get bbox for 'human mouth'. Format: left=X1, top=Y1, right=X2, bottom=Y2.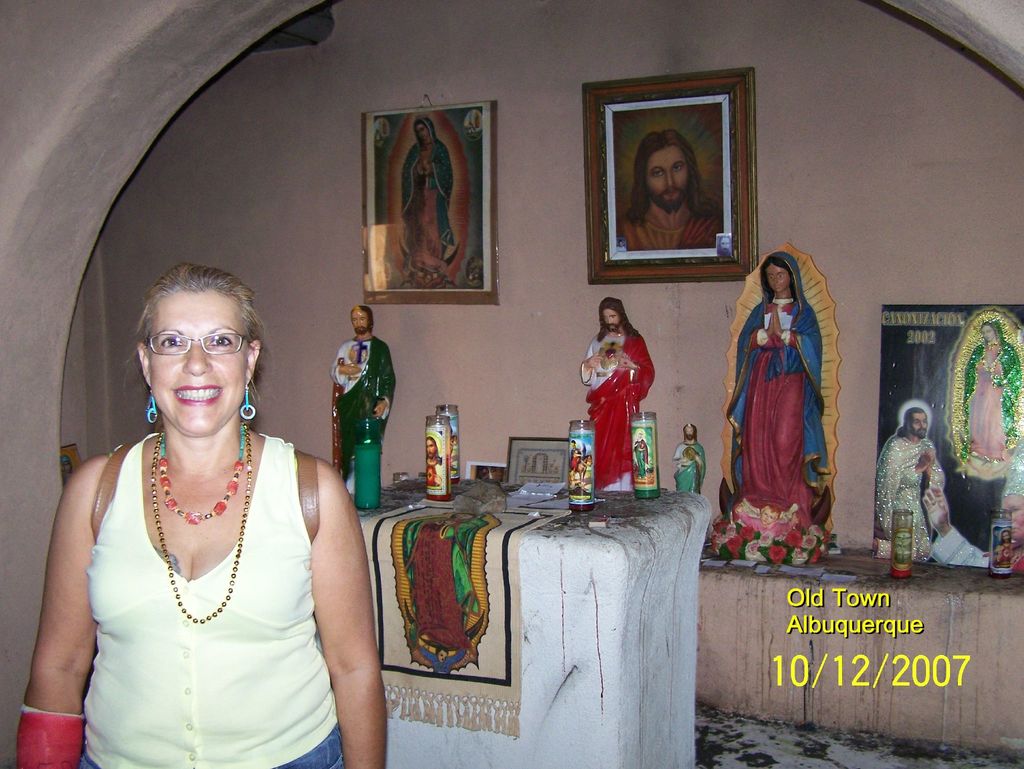
left=173, top=377, right=219, bottom=400.
